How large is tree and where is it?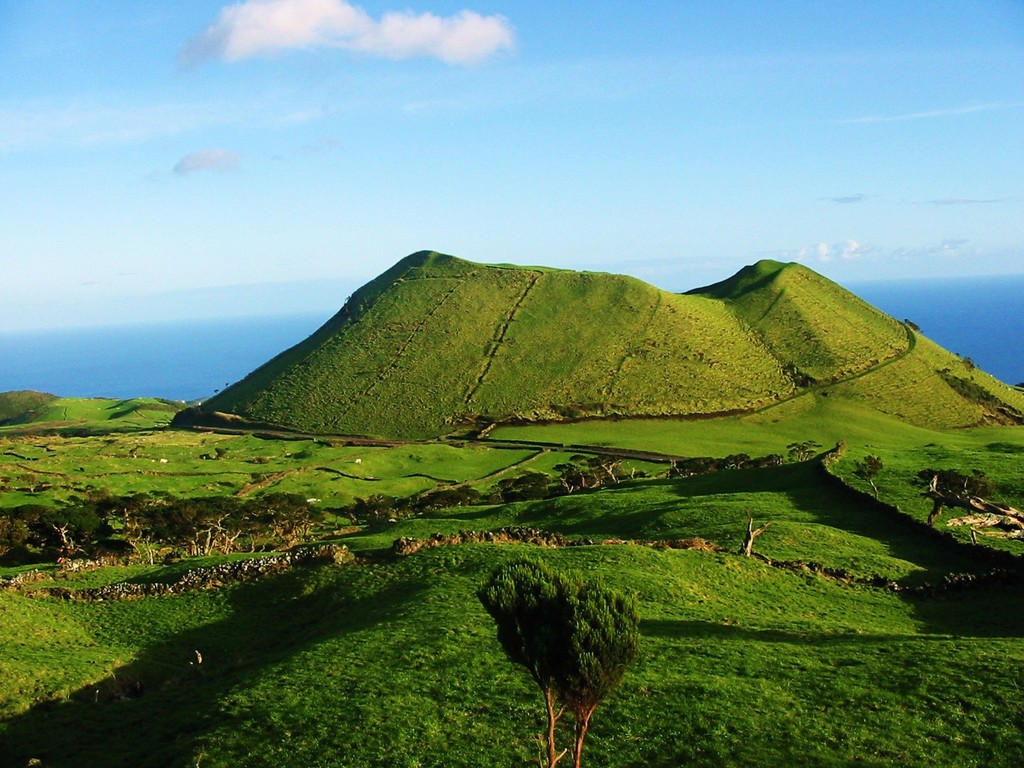
Bounding box: crop(472, 555, 639, 767).
